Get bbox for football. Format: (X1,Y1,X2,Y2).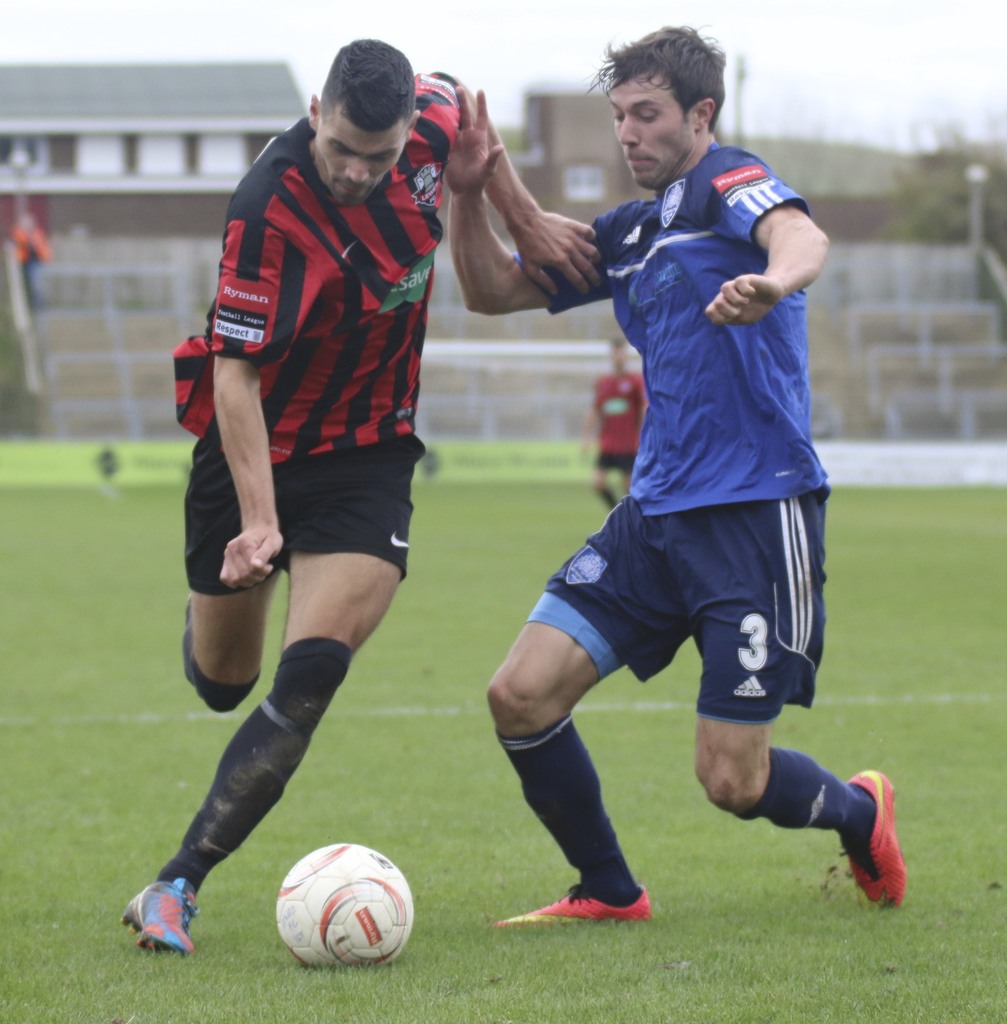
(273,844,413,969).
